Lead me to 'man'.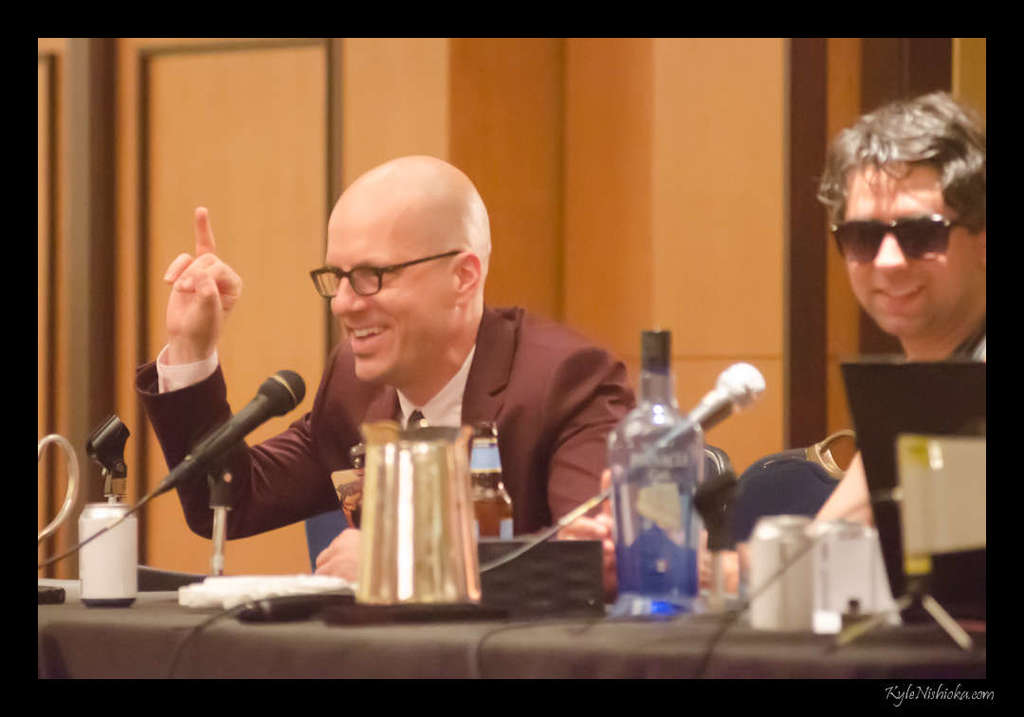
Lead to Rect(133, 151, 636, 589).
